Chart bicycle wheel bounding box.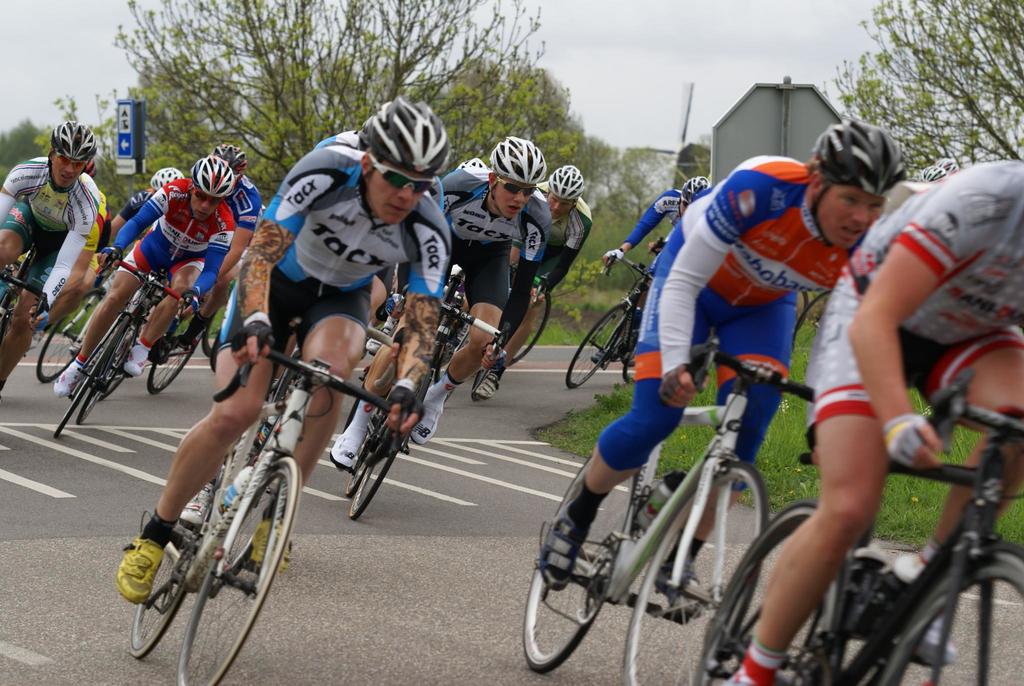
Charted: (36, 287, 104, 388).
